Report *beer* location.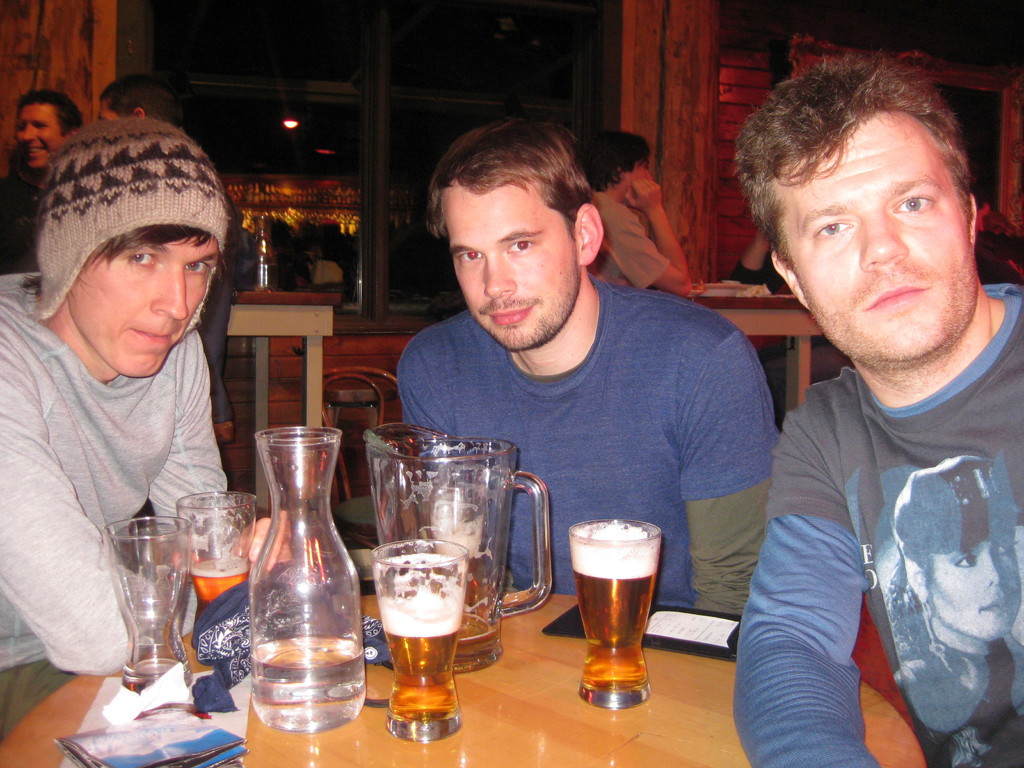
Report: [89, 511, 199, 698].
